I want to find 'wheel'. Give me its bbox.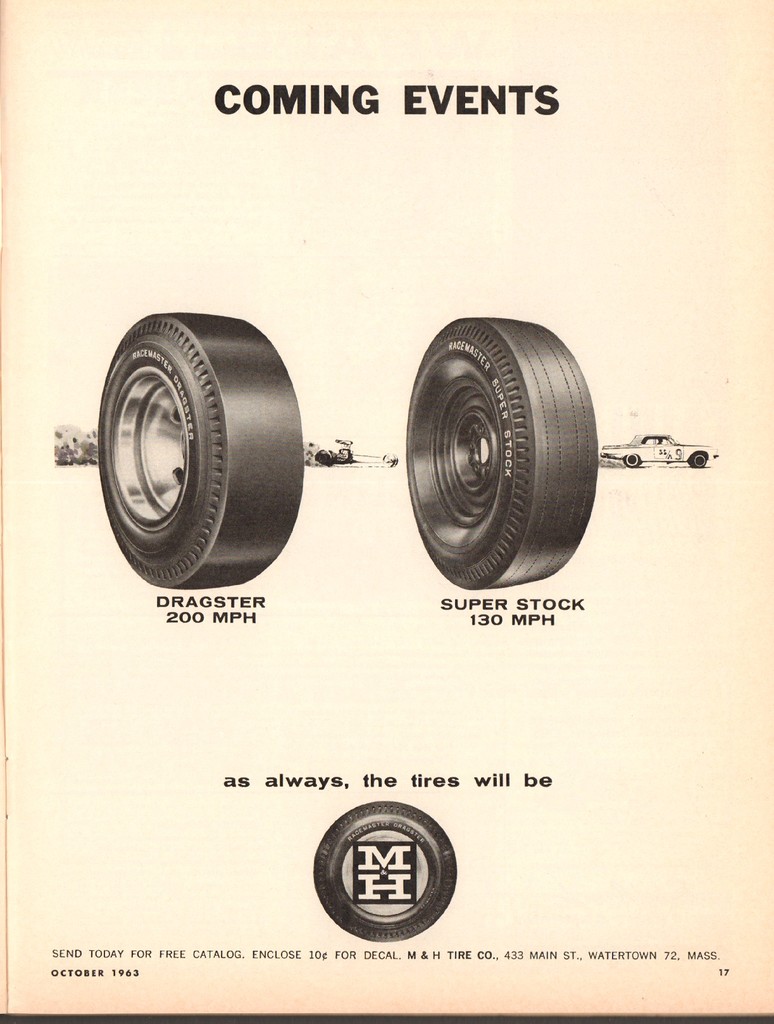
[90,312,304,592].
